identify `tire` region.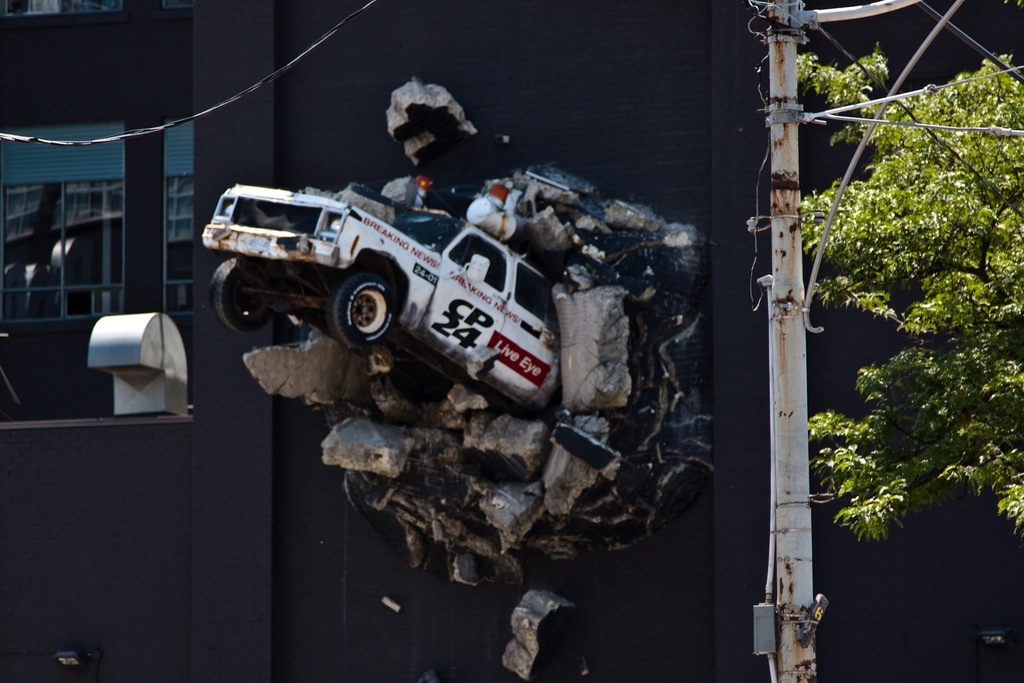
Region: detection(207, 259, 272, 331).
